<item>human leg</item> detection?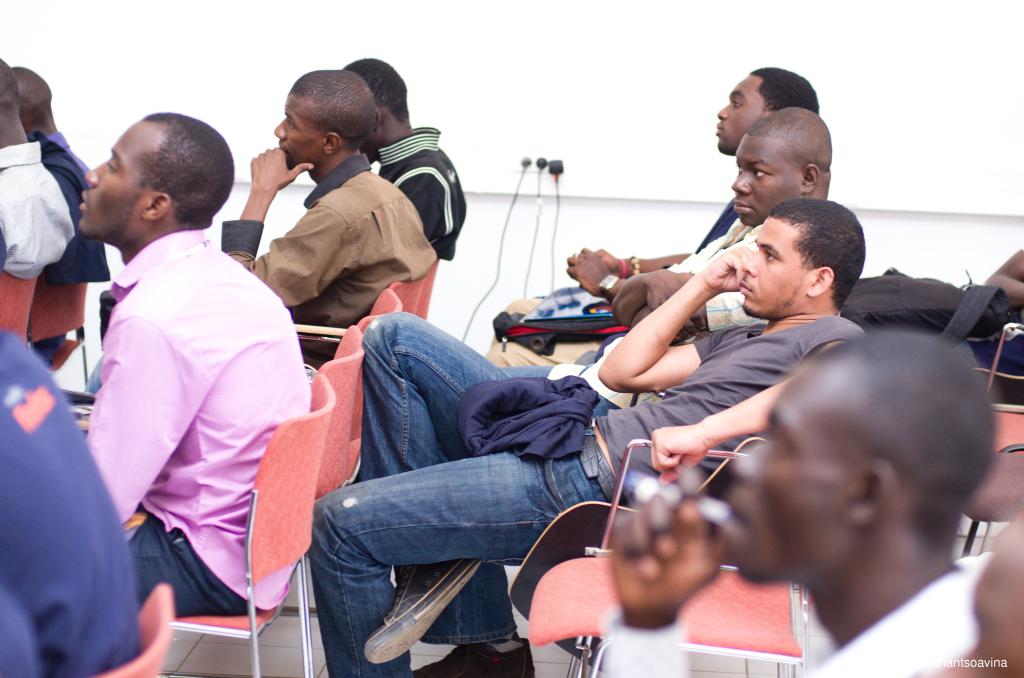
[419,359,593,675]
